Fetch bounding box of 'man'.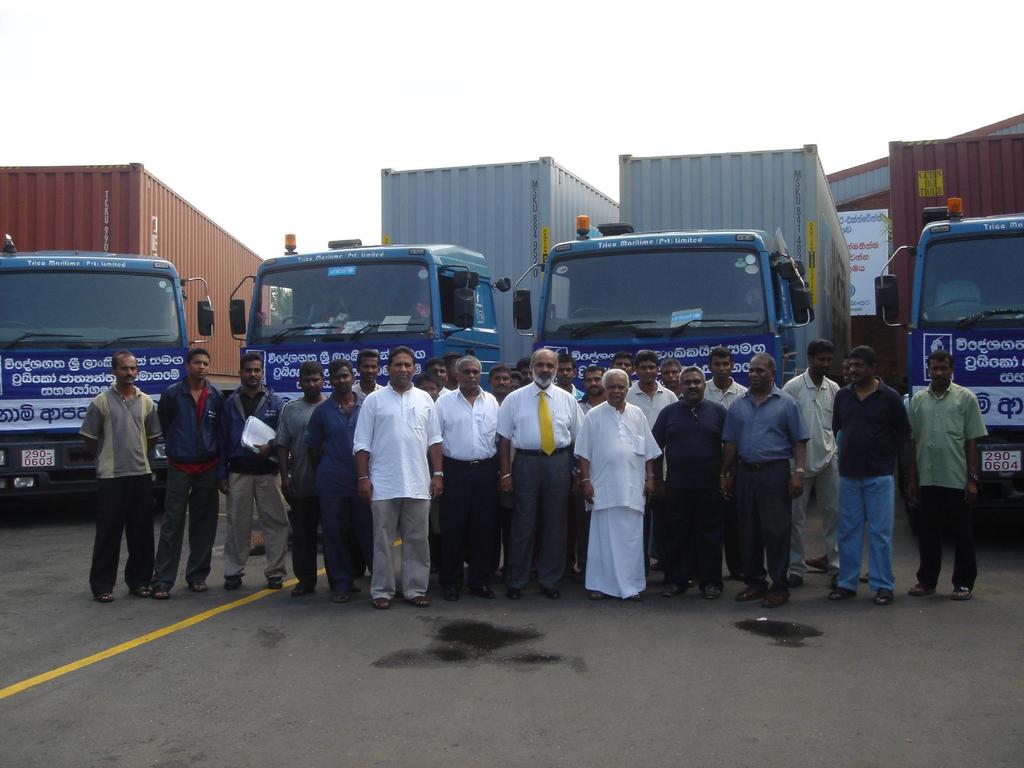
Bbox: <region>725, 356, 815, 614</region>.
